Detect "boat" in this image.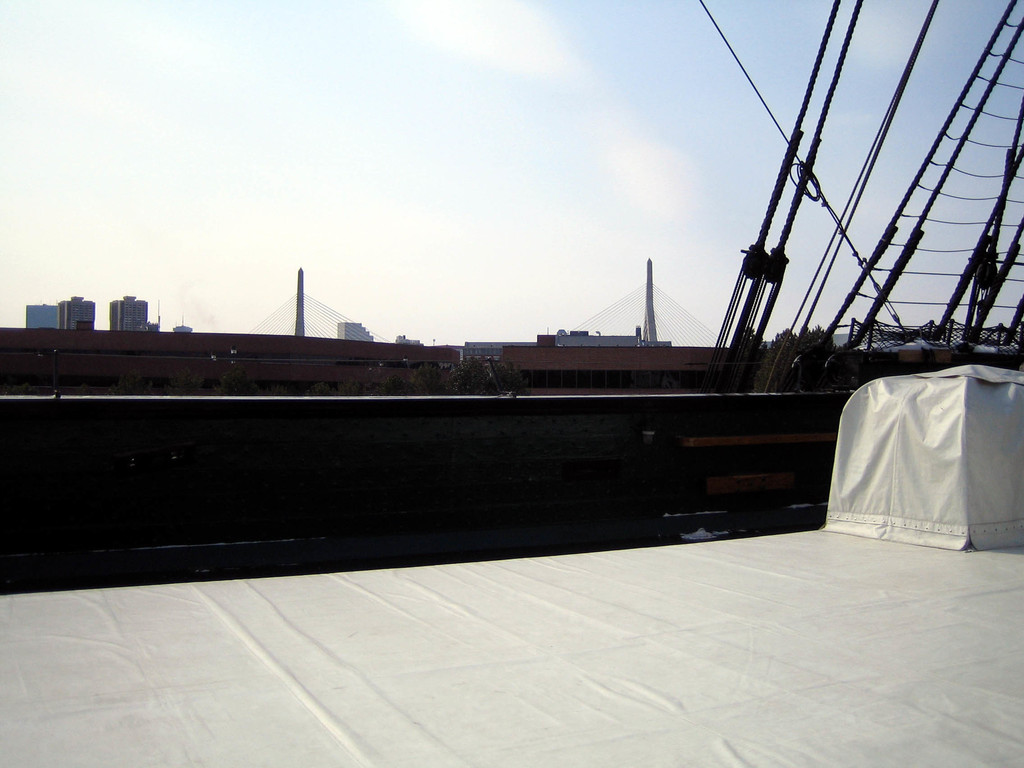
Detection: {"left": 0, "top": 0, "right": 1023, "bottom": 767}.
